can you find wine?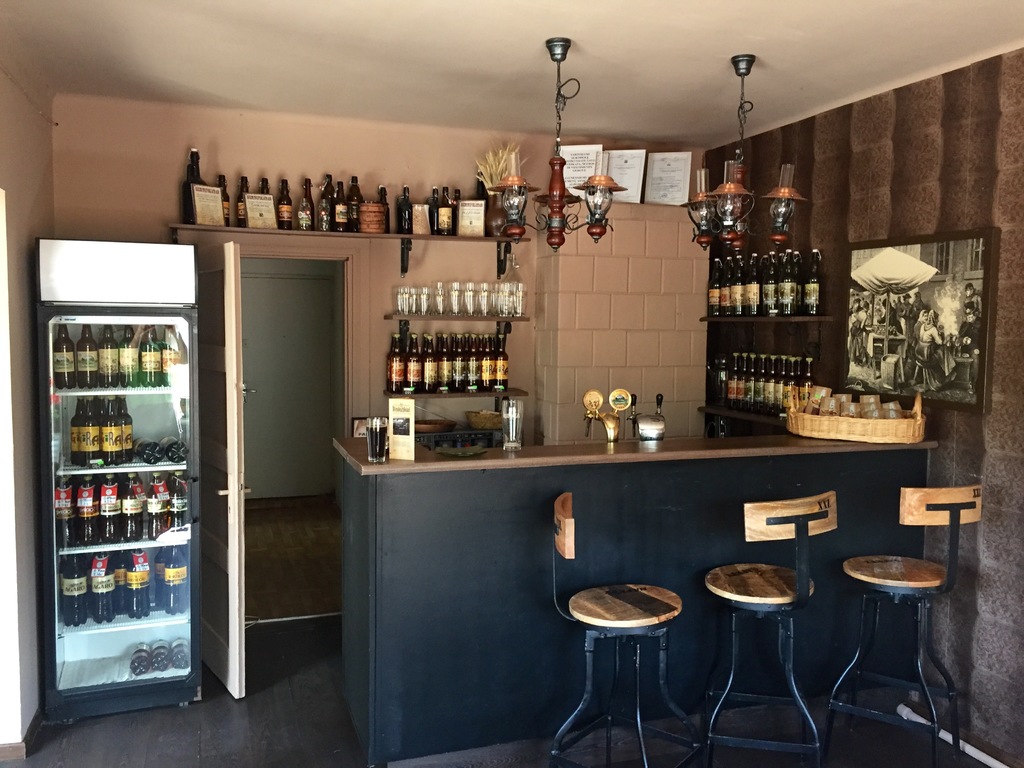
Yes, bounding box: (left=332, top=180, right=346, bottom=231).
